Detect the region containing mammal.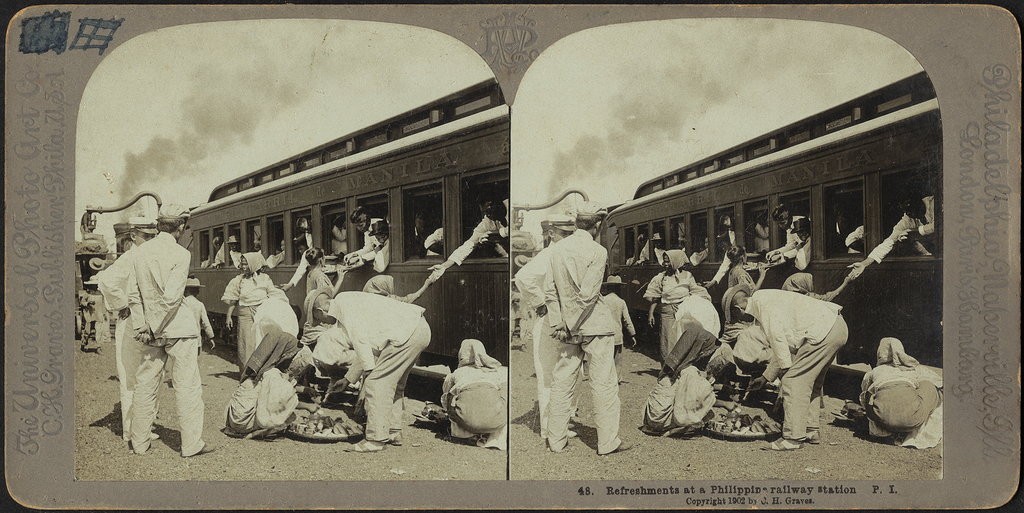
[84,253,111,349].
